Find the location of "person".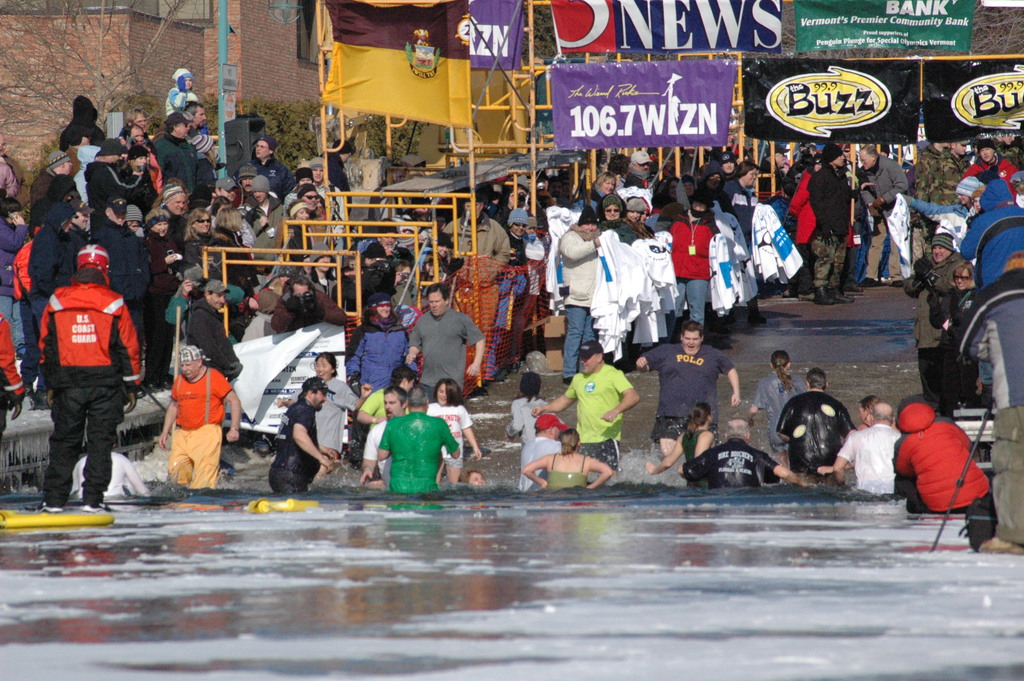
Location: crop(303, 153, 344, 240).
